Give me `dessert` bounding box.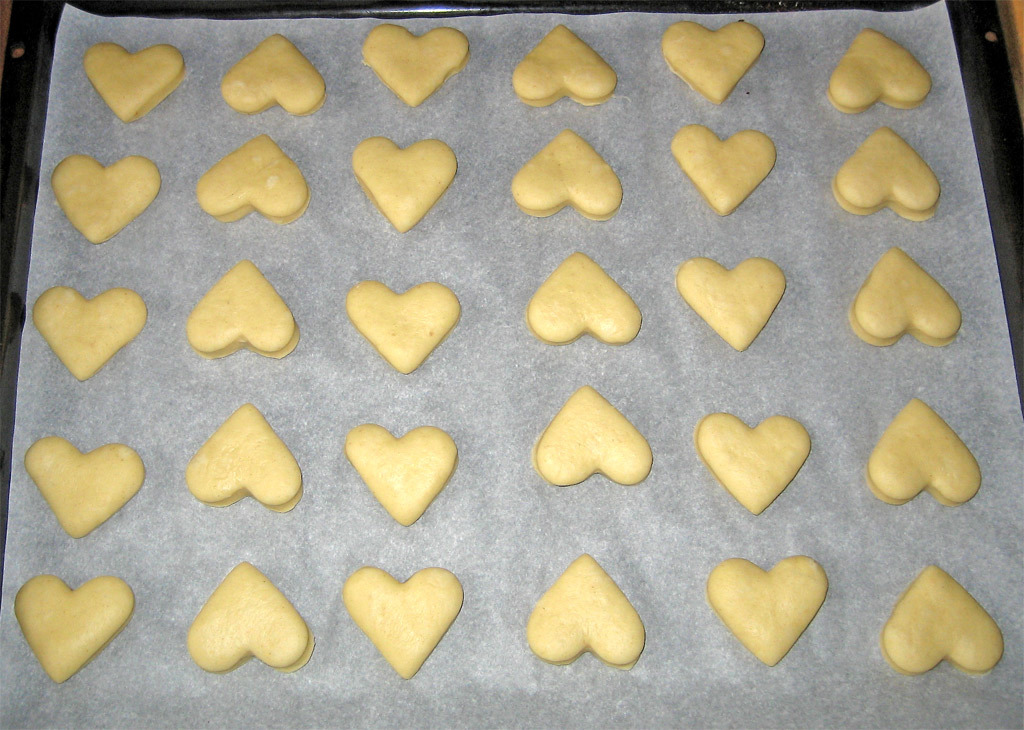
219 37 322 112.
